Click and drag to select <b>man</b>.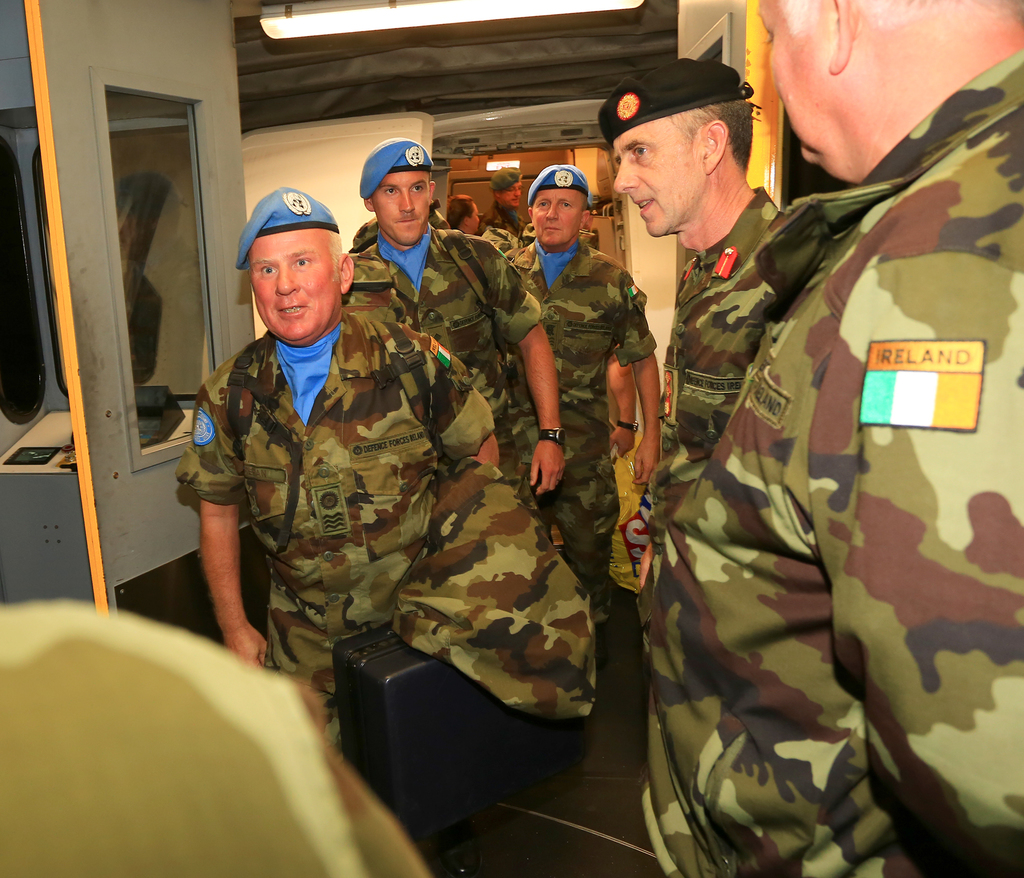
Selection: {"x1": 591, "y1": 56, "x2": 791, "y2": 589}.
